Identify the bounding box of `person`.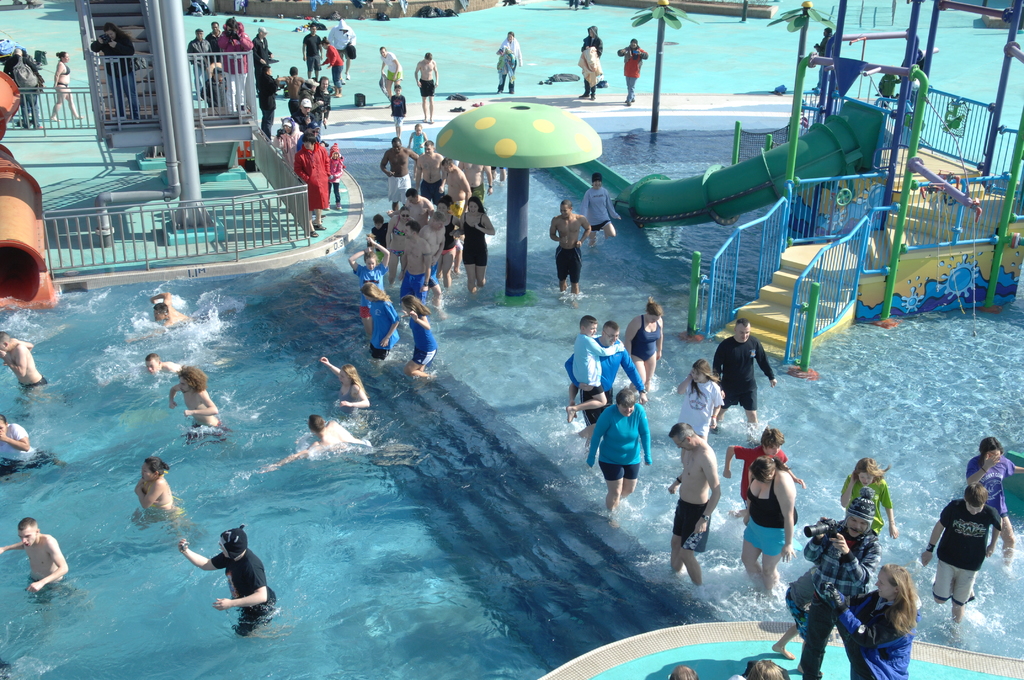
BBox(813, 566, 910, 679).
